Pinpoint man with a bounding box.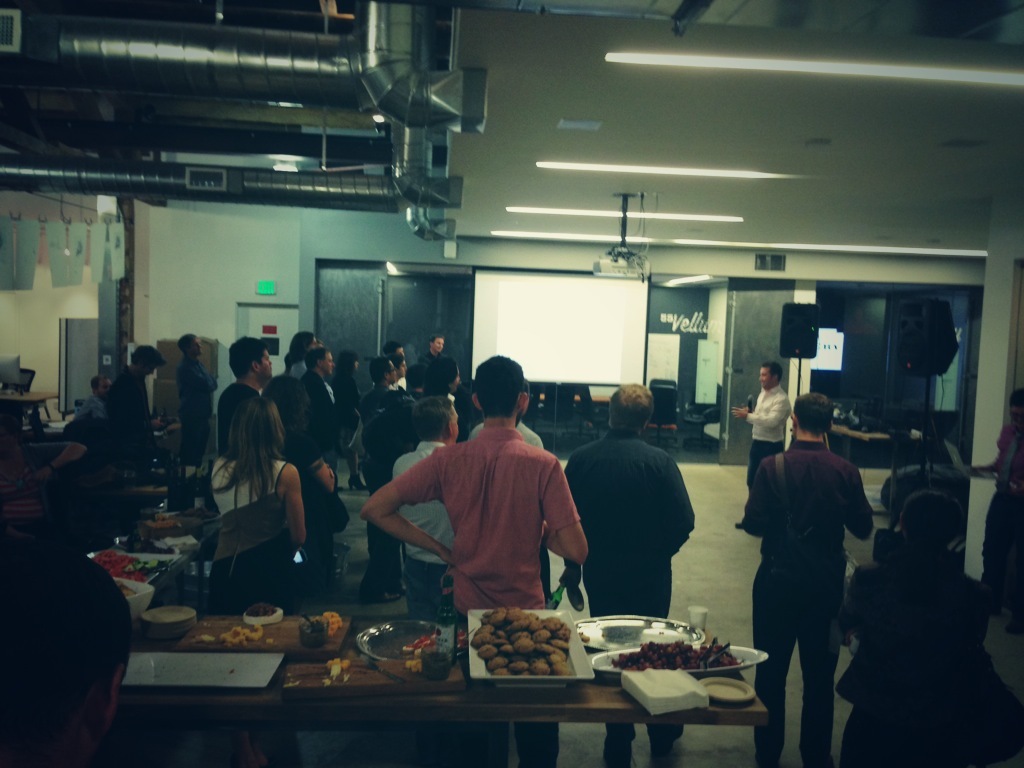
bbox=[176, 333, 216, 470].
